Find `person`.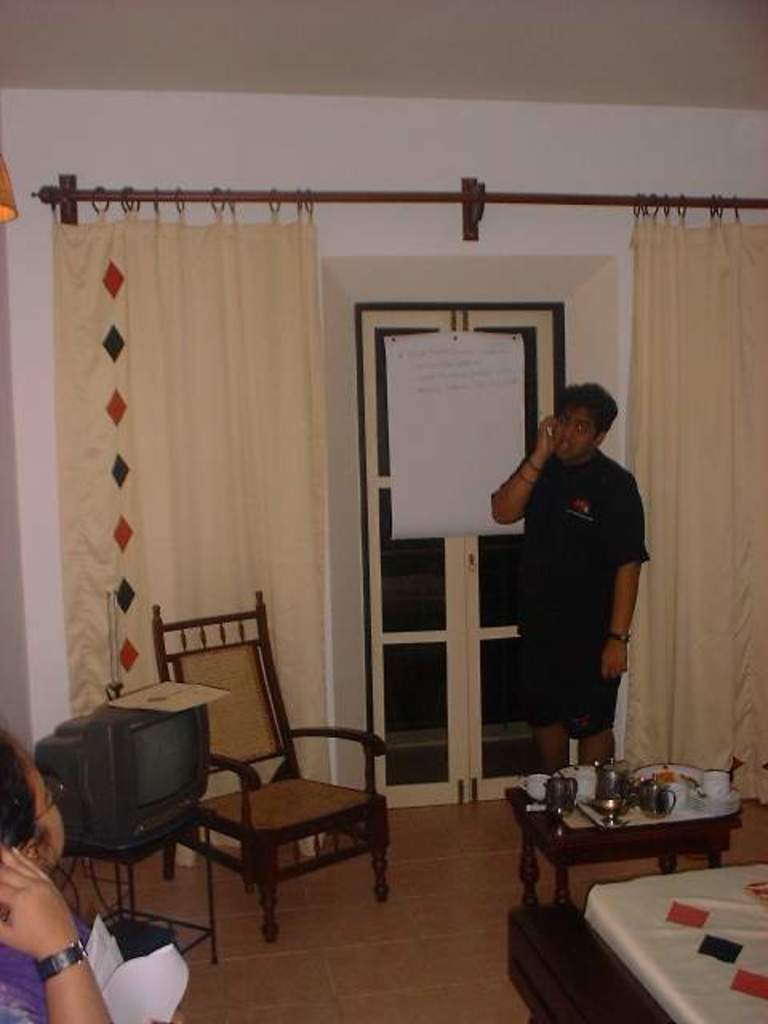
select_region(490, 376, 656, 776).
